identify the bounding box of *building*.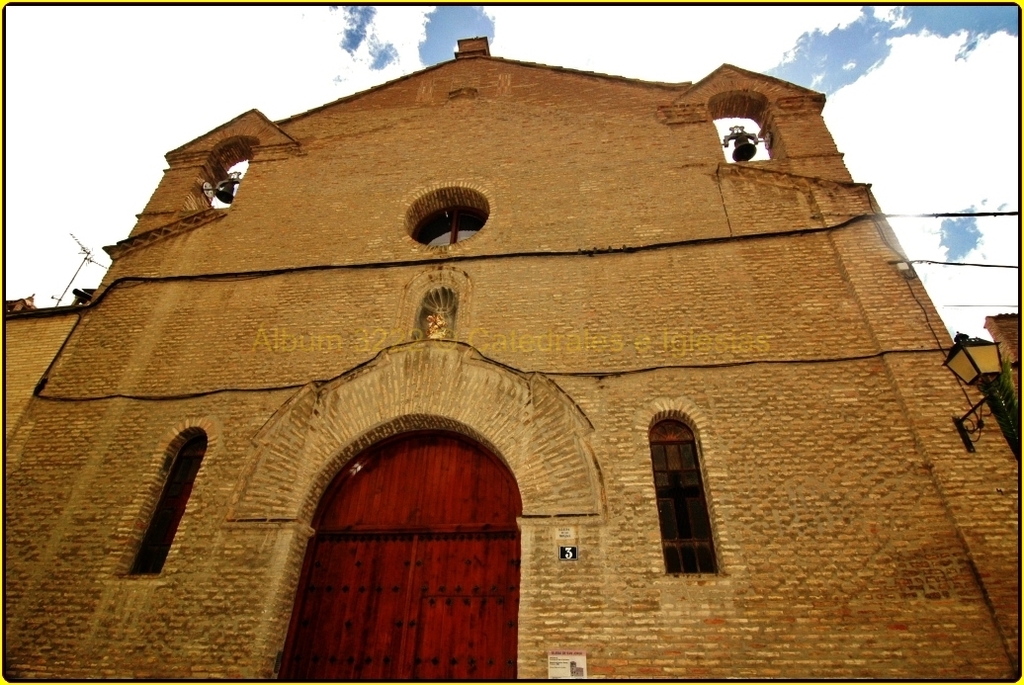
0/292/97/444.
